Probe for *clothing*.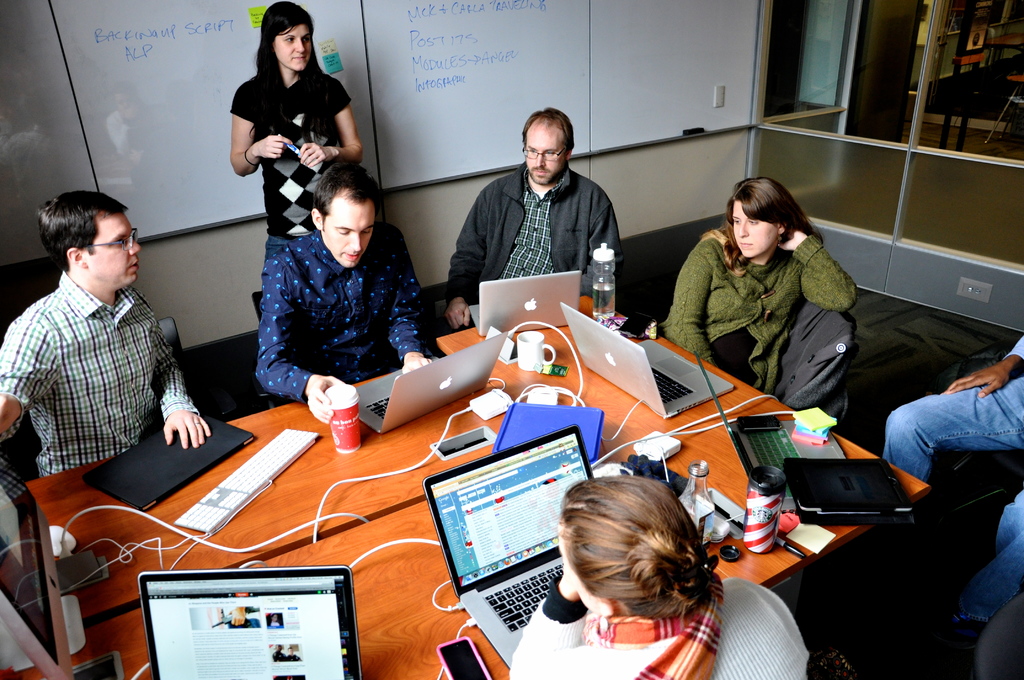
Probe result: pyautogui.locateOnScreen(509, 576, 808, 679).
